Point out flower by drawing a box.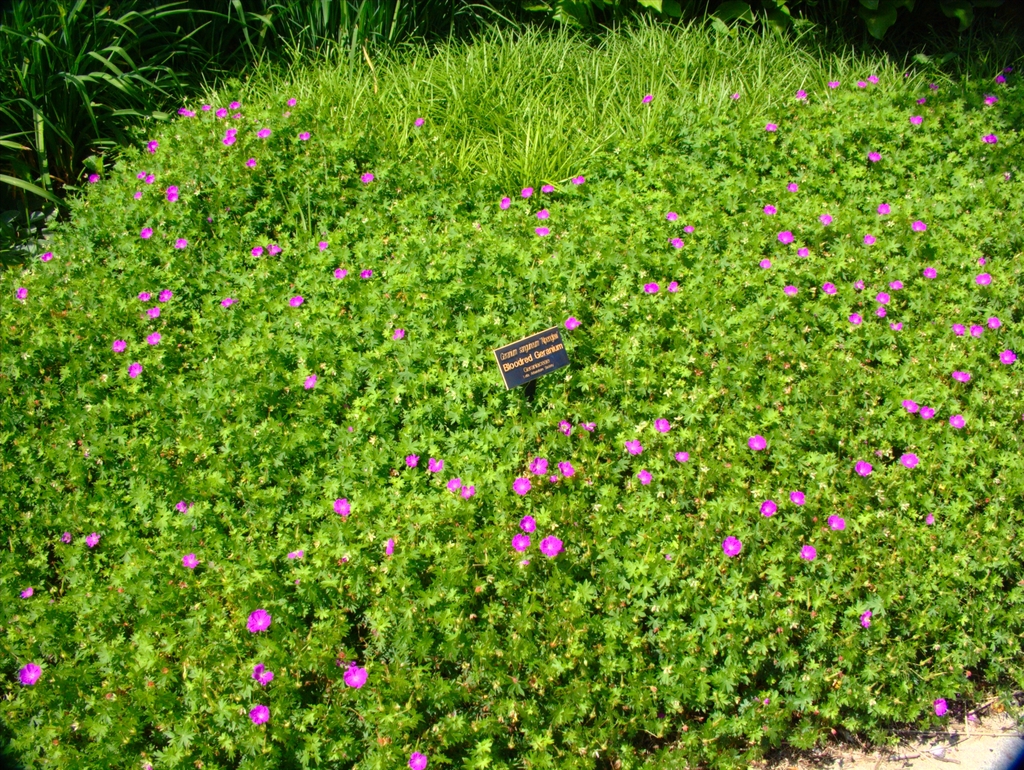
(left=672, top=449, right=691, bottom=464).
